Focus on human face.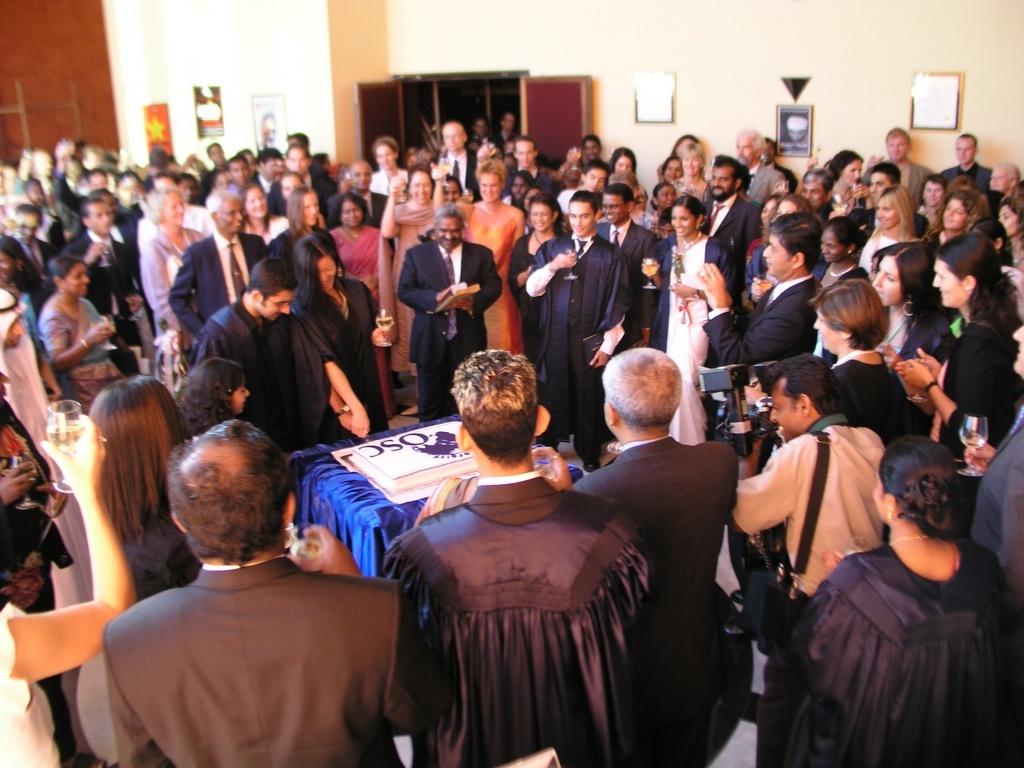
Focused at (505,114,516,130).
